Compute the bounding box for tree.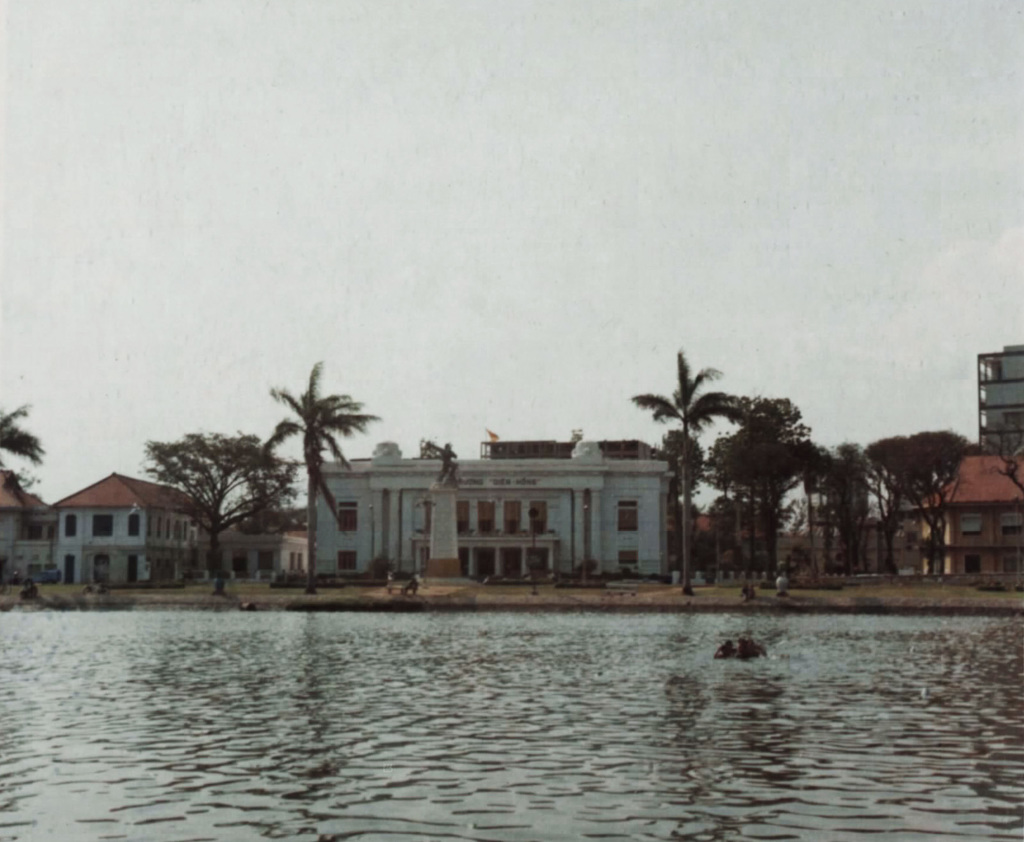
[253,349,385,564].
